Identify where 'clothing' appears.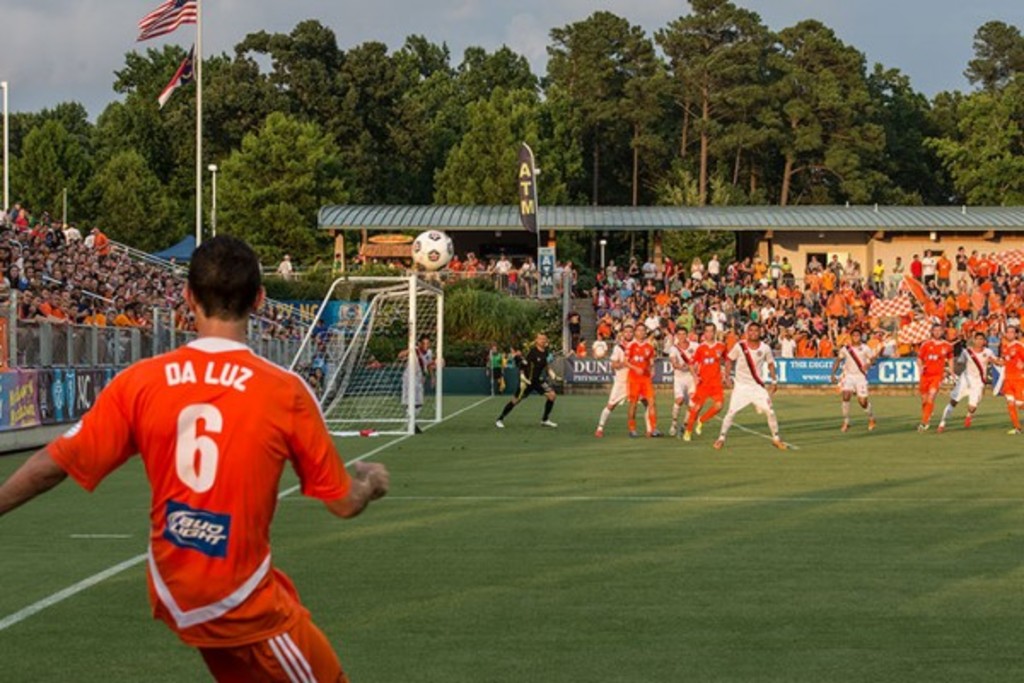
Appears at (65, 307, 353, 639).
